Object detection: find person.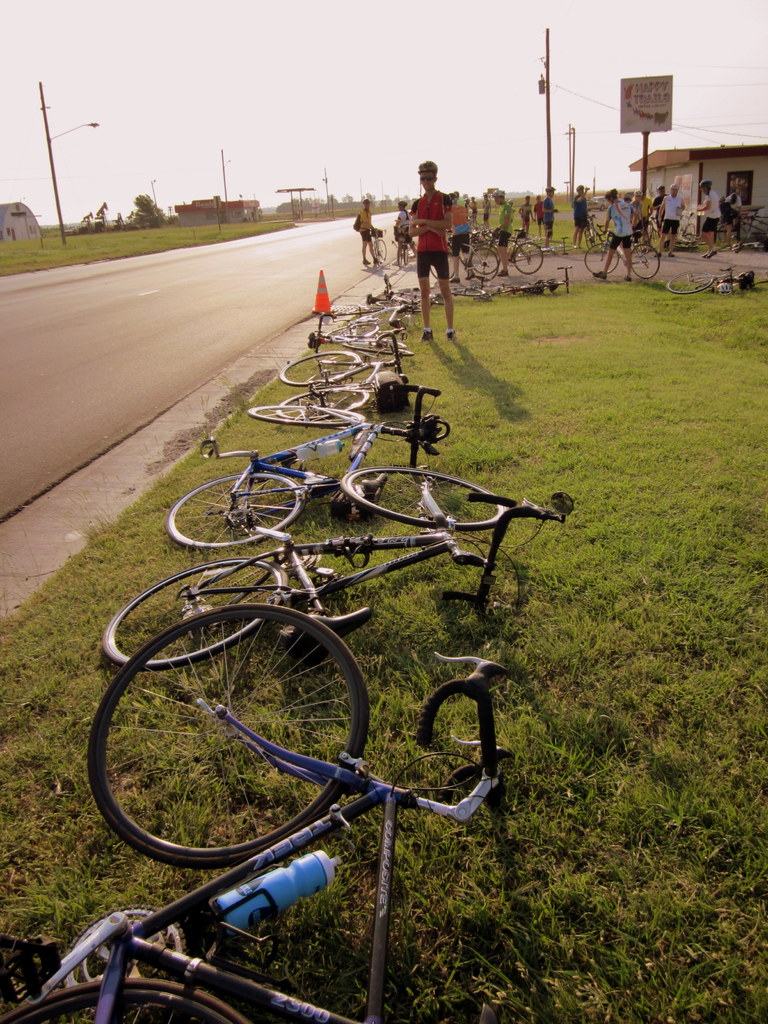
region(568, 184, 588, 250).
